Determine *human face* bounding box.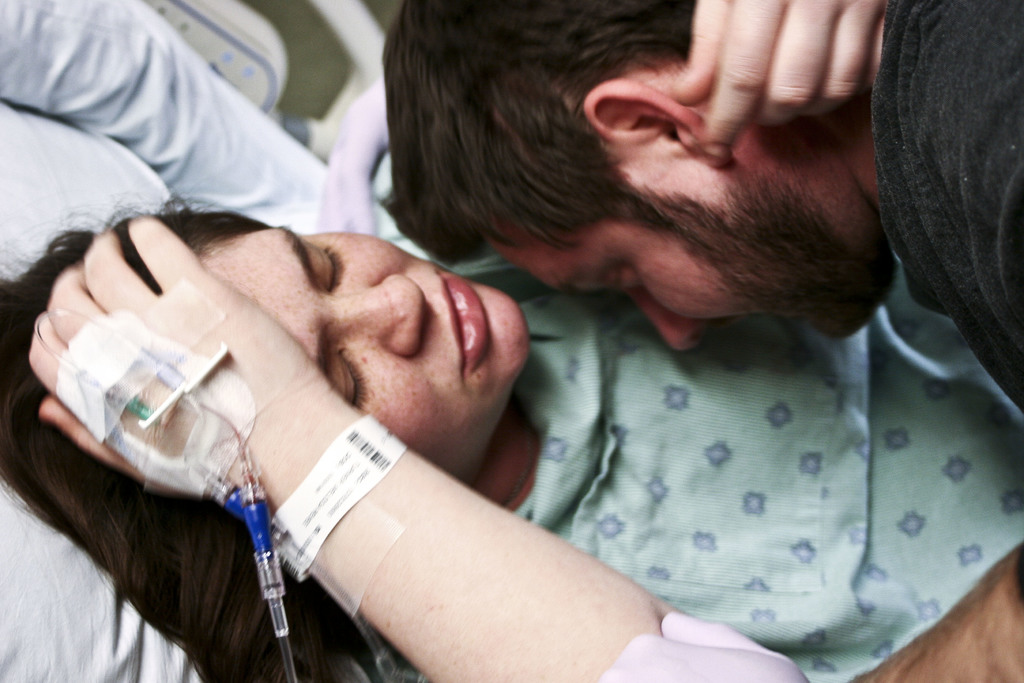
Determined: select_region(492, 147, 899, 356).
